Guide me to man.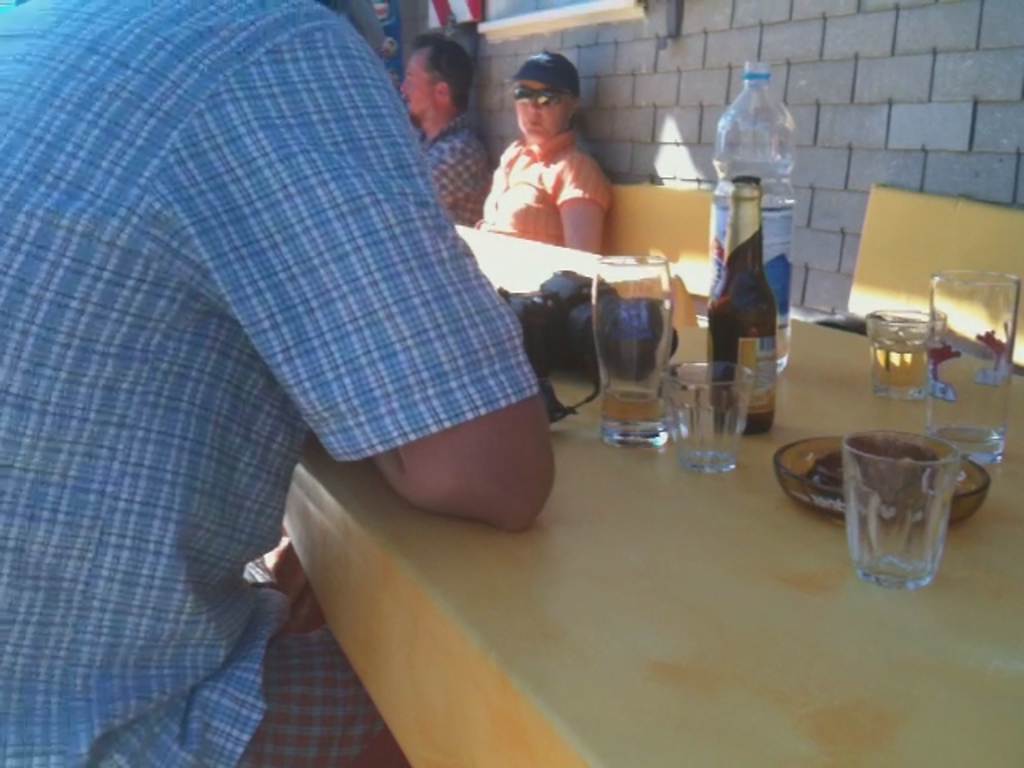
Guidance: [left=470, top=53, right=643, bottom=286].
